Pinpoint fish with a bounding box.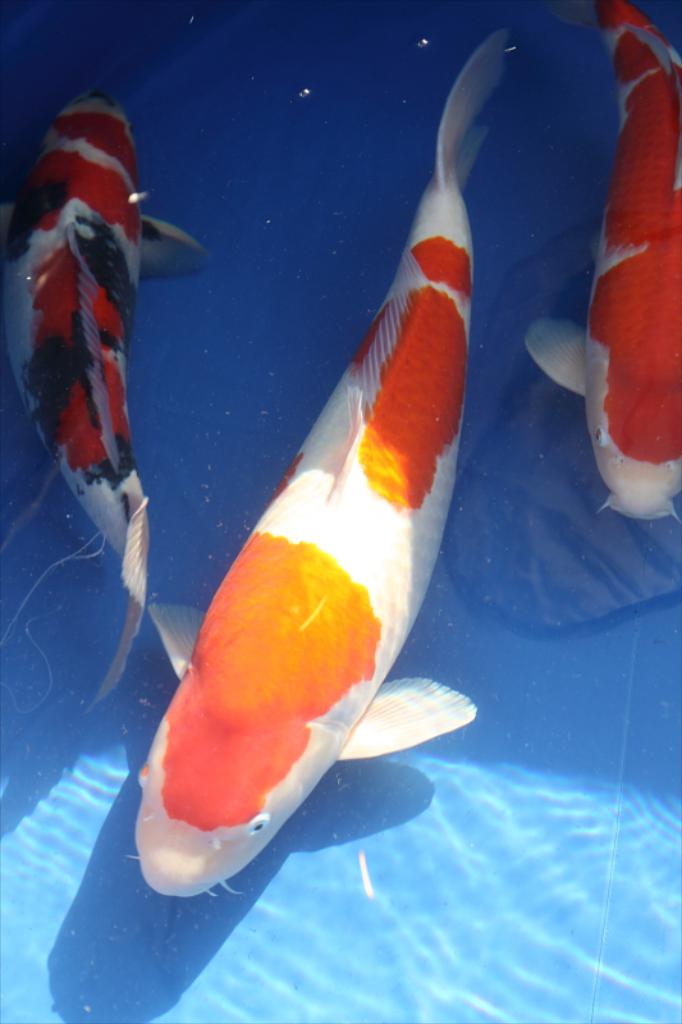
(left=0, top=93, right=223, bottom=721).
